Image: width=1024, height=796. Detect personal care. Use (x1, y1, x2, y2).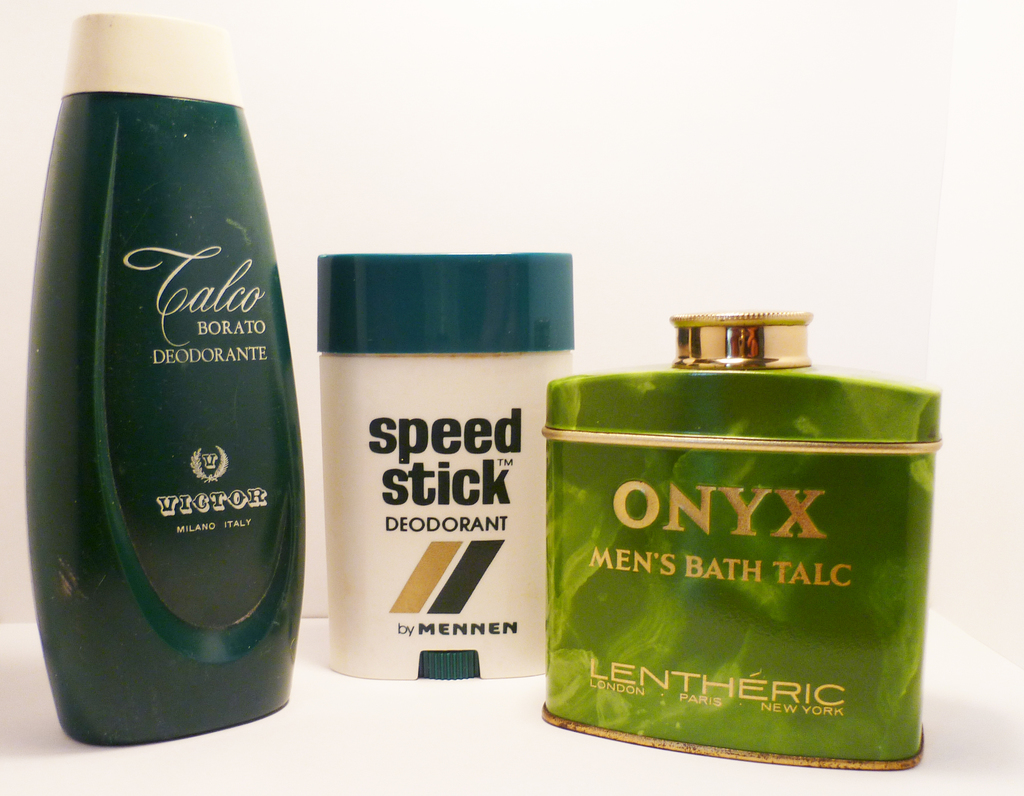
(27, 8, 308, 738).
